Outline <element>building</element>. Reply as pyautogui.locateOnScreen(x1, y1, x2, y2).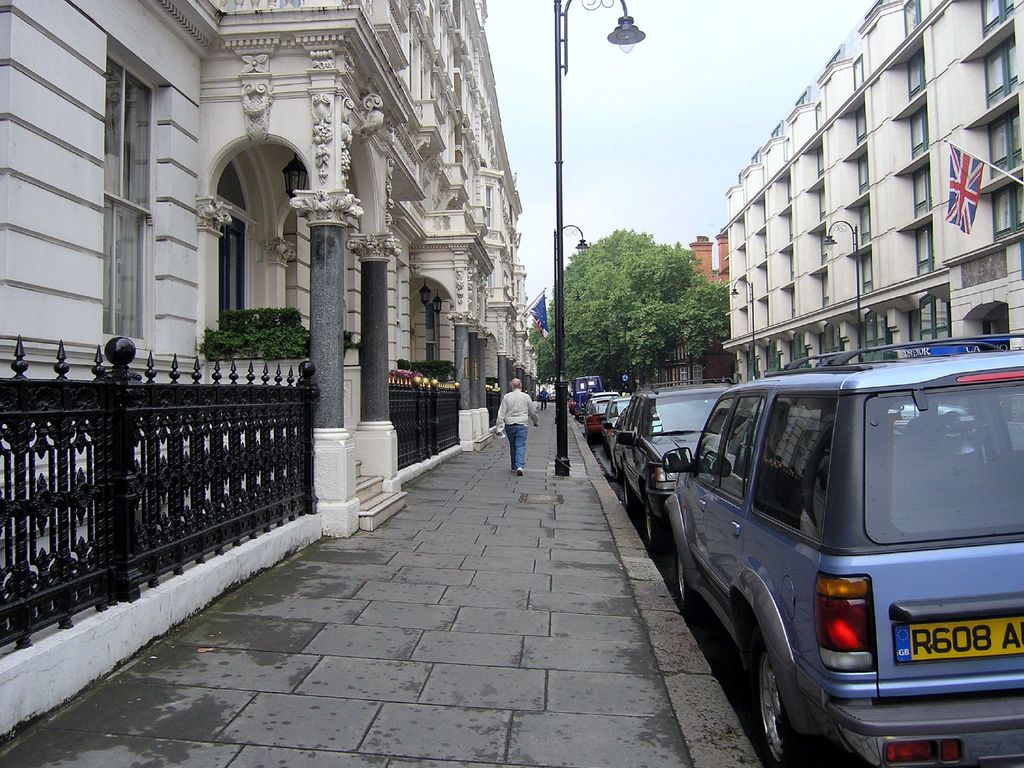
pyautogui.locateOnScreen(684, 228, 731, 289).
